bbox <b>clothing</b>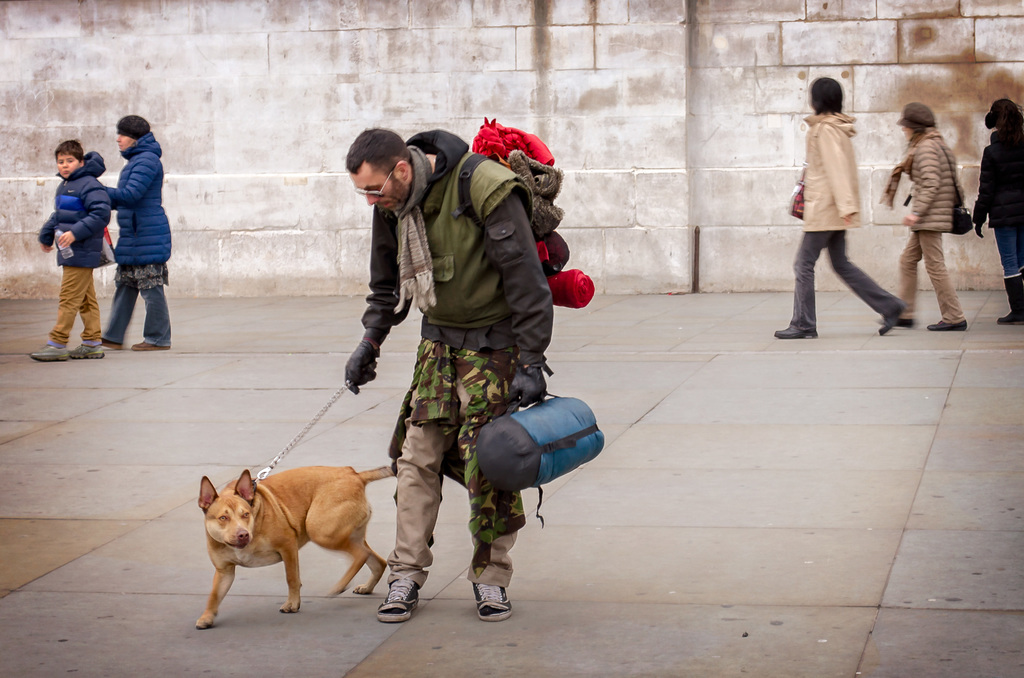
(x1=875, y1=123, x2=965, y2=325)
